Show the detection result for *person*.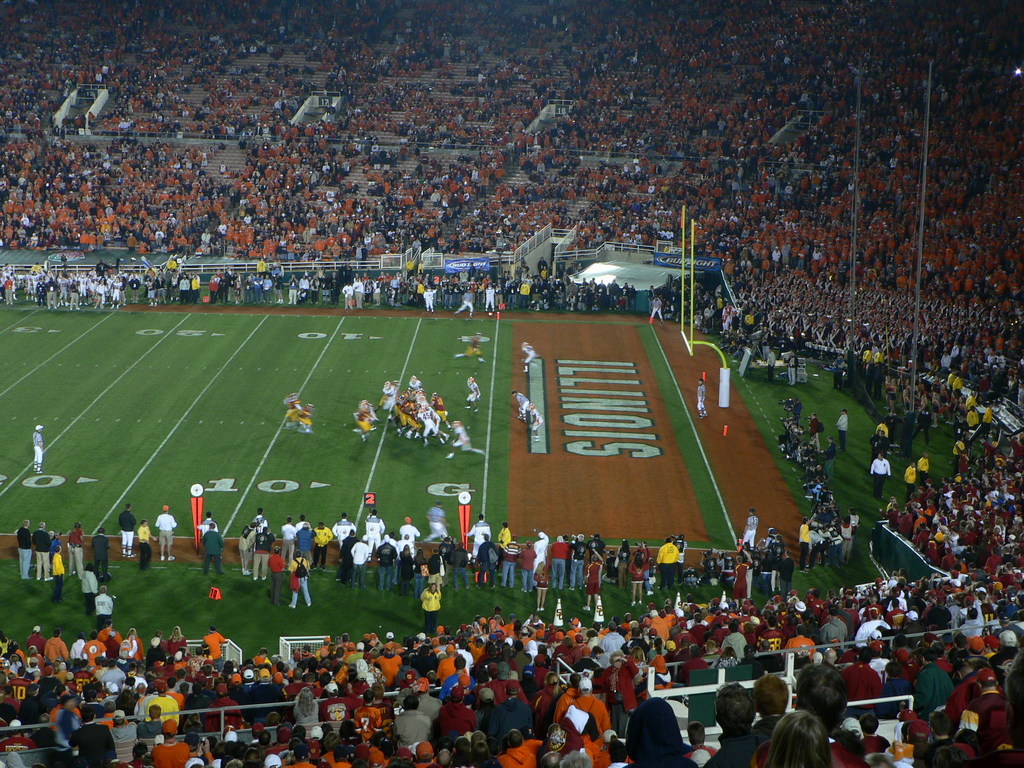
(379,541,396,593).
